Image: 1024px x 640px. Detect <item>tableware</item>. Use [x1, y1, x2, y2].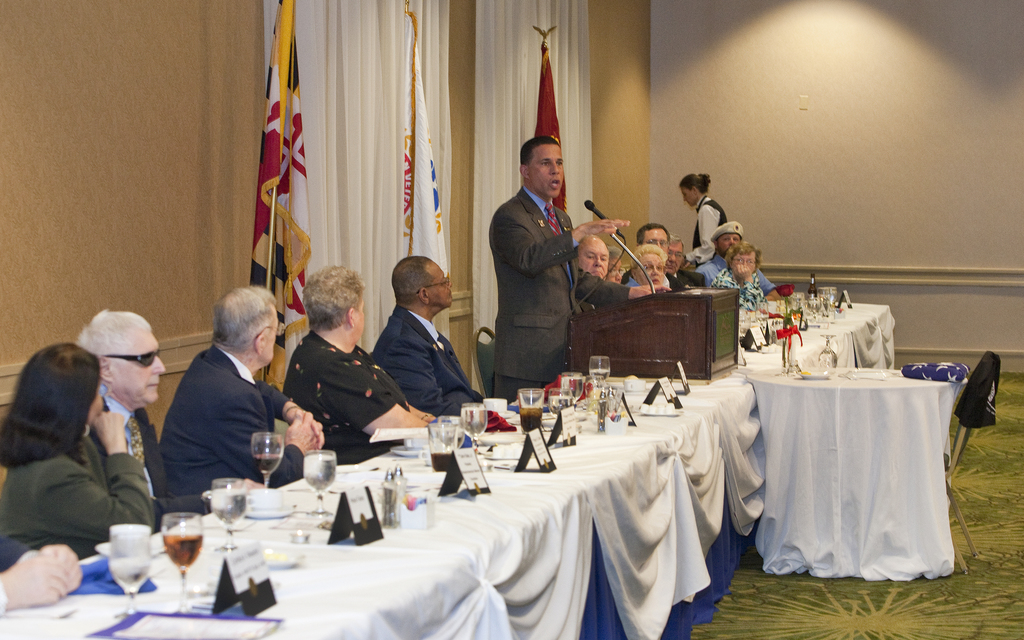
[102, 523, 154, 619].
